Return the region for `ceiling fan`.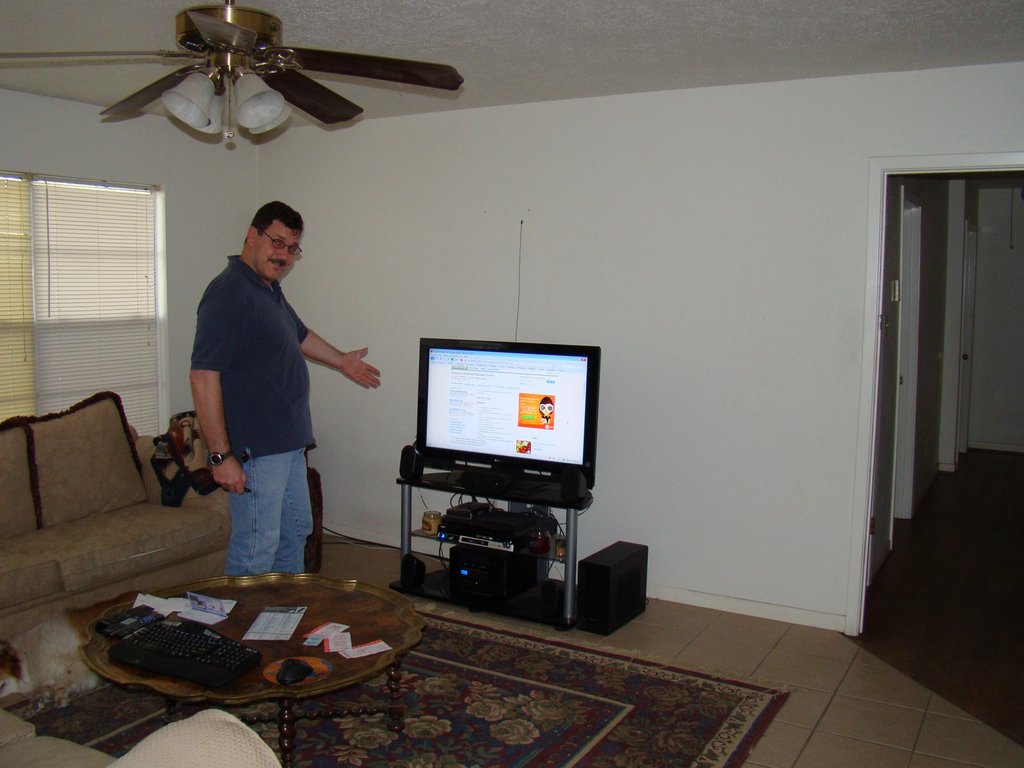
{"left": 0, "top": 0, "right": 465, "bottom": 140}.
